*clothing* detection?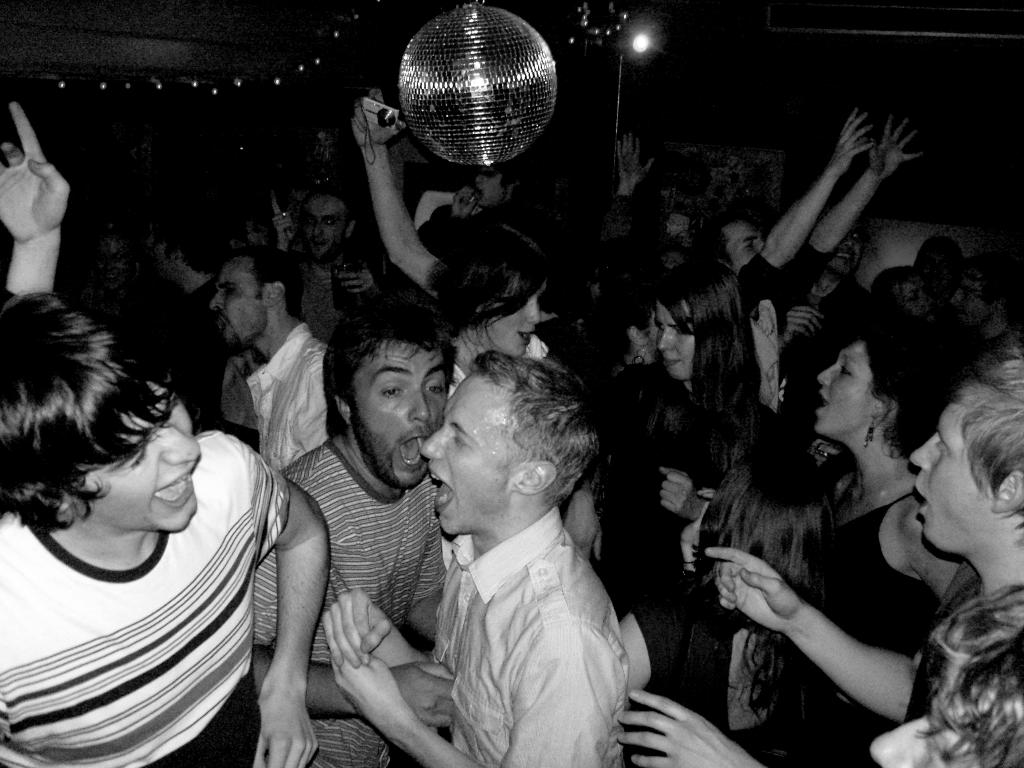
l=806, t=500, r=945, b=767
